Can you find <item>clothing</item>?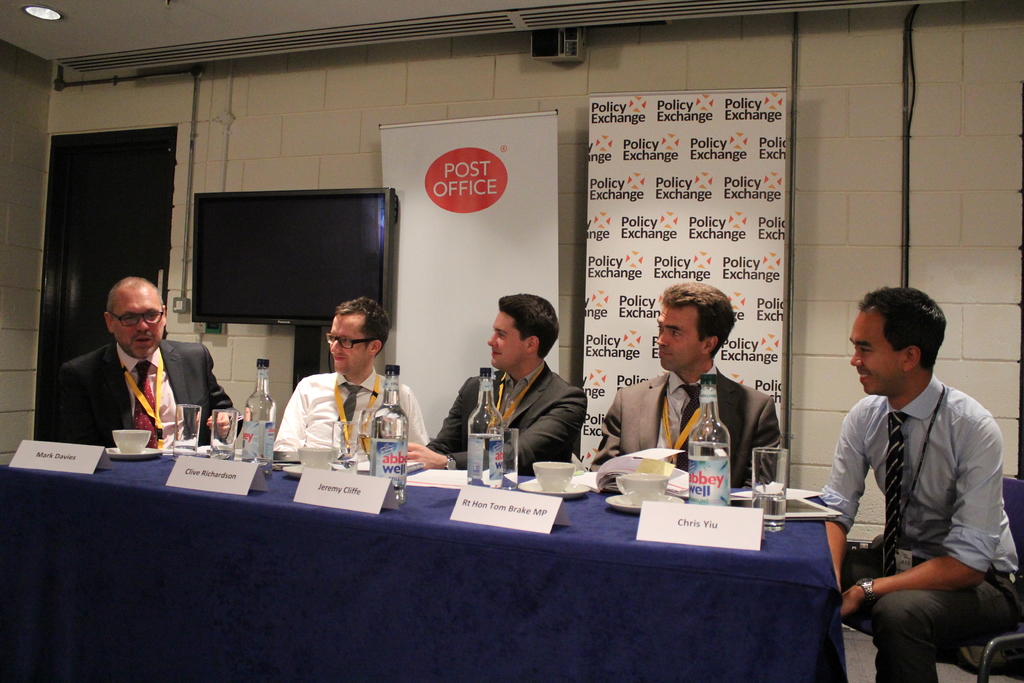
Yes, bounding box: locate(821, 343, 1009, 666).
